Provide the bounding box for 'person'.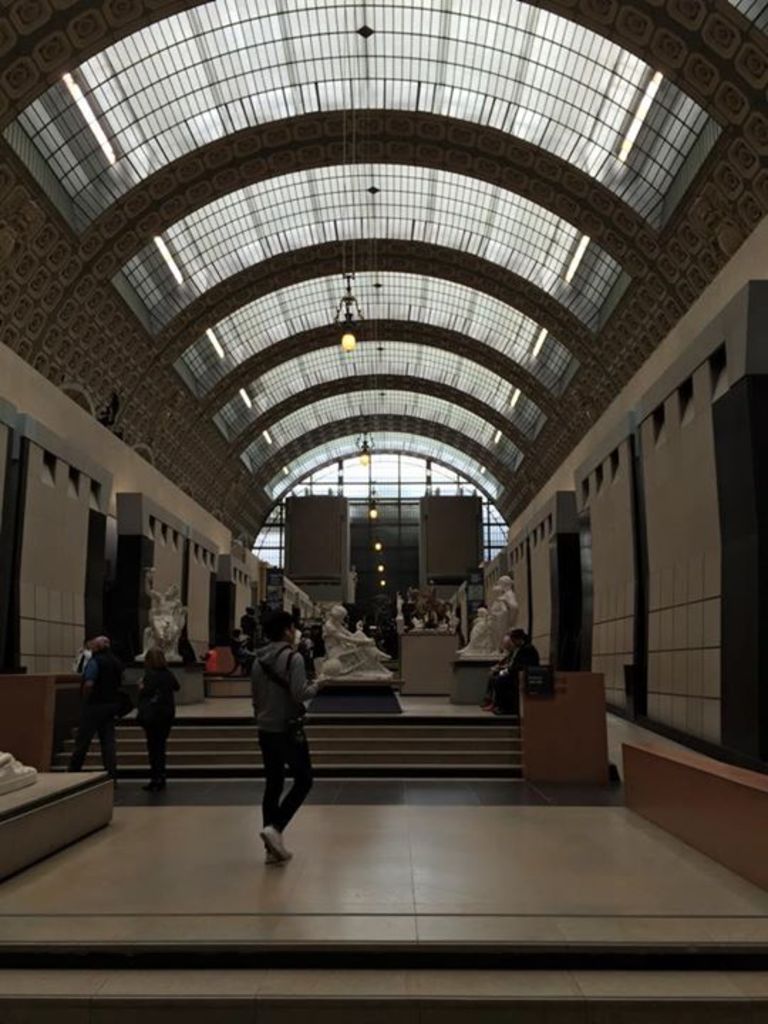
Rect(474, 626, 532, 700).
